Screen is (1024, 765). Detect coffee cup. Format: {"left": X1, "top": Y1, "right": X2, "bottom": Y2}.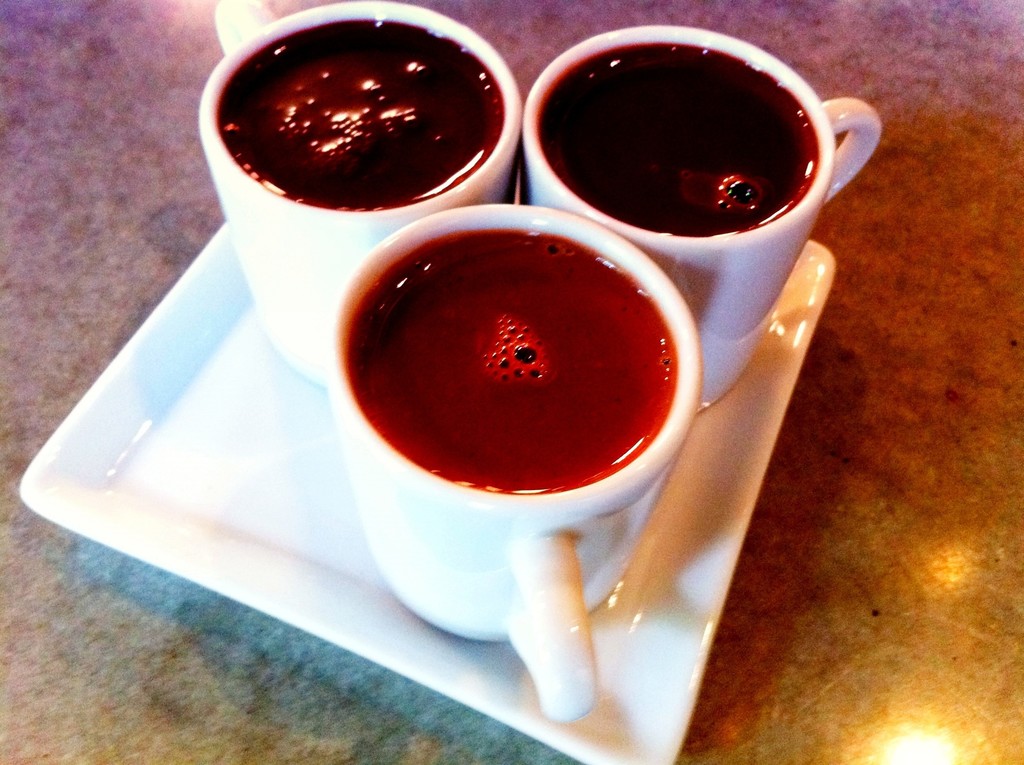
{"left": 330, "top": 200, "right": 705, "bottom": 722}.
